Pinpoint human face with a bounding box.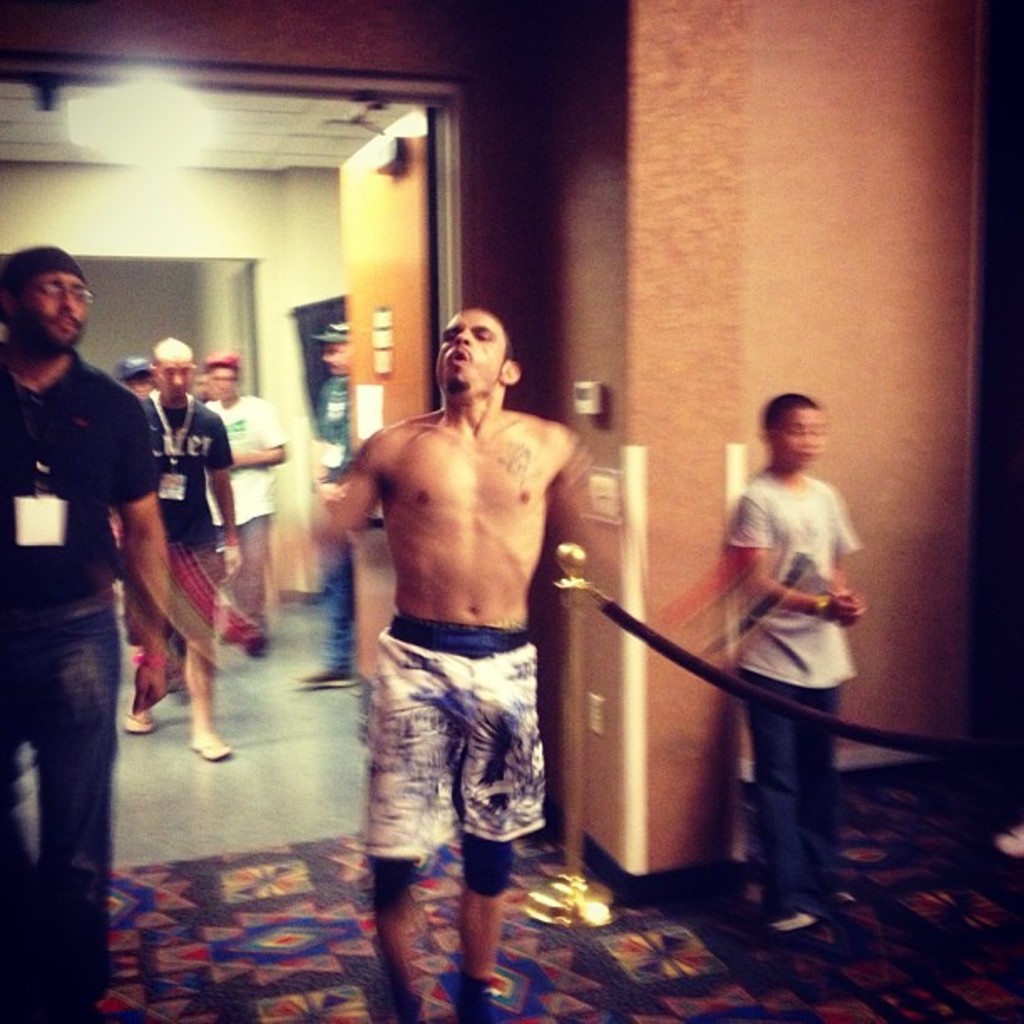
bbox(2, 264, 100, 353).
